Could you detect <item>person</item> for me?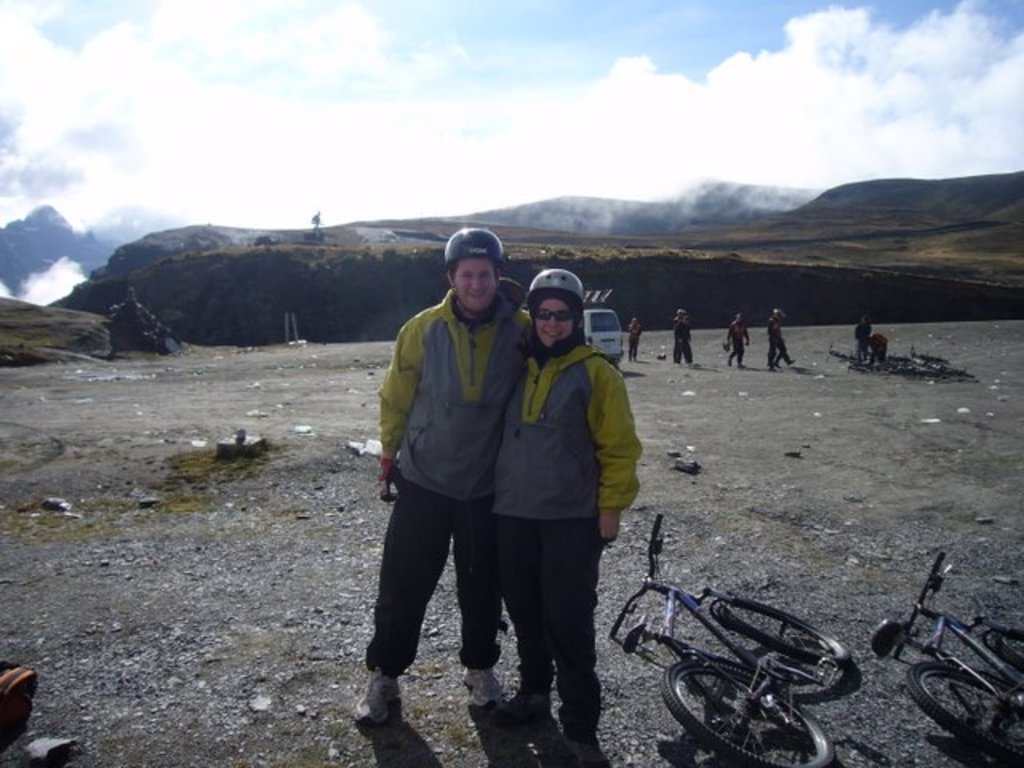
Detection result: bbox=(850, 312, 874, 365).
